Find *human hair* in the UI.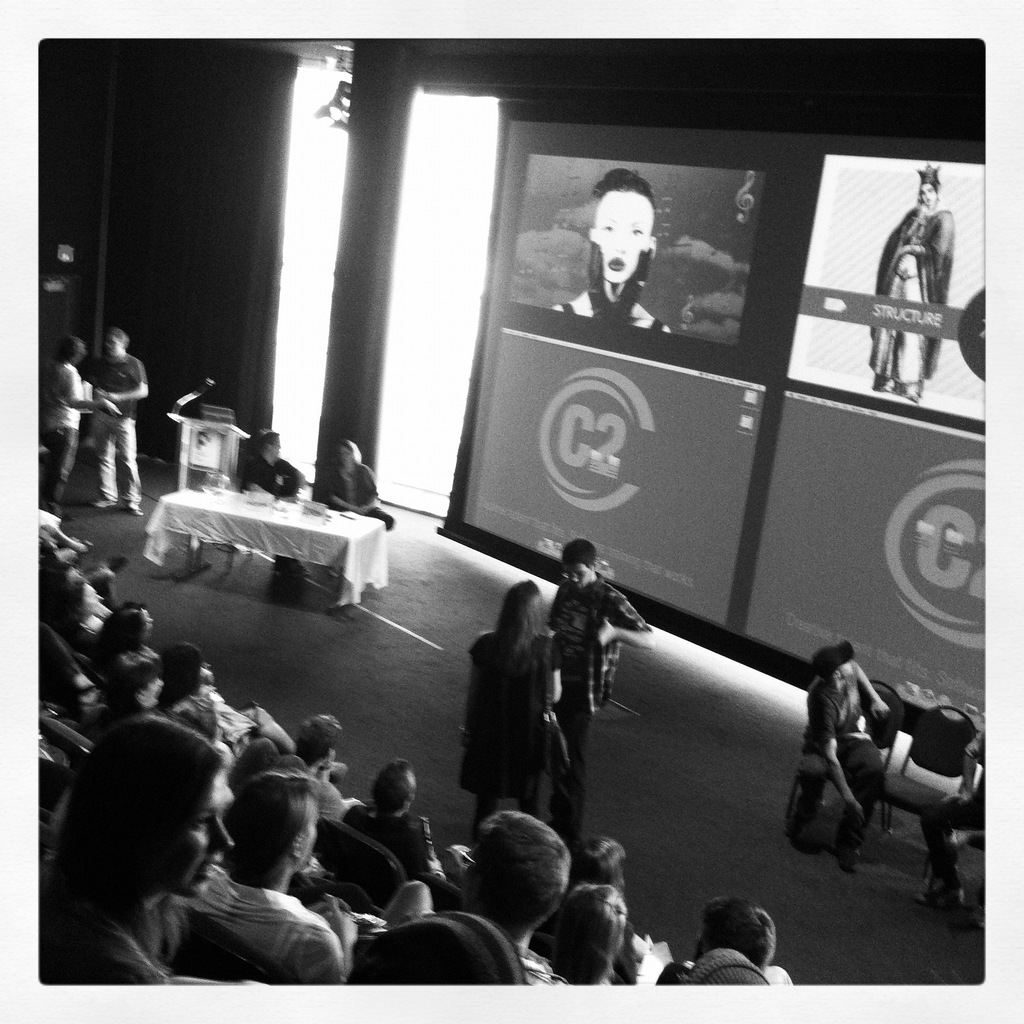
UI element at 538 883 623 986.
